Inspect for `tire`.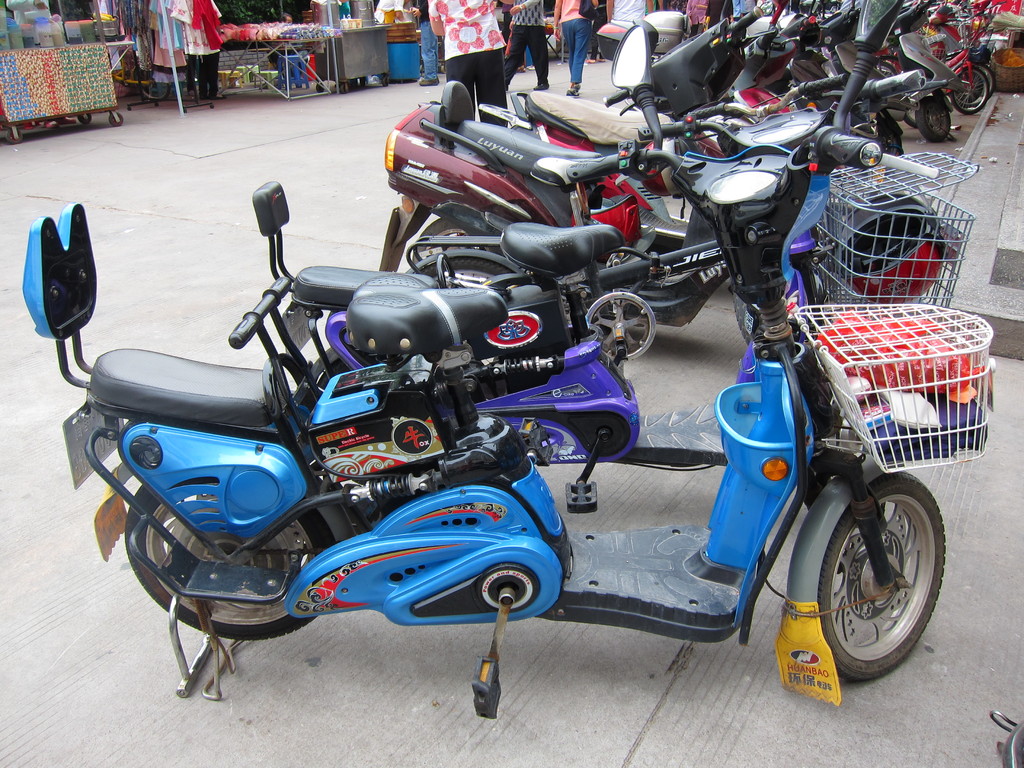
Inspection: select_region(947, 63, 990, 116).
